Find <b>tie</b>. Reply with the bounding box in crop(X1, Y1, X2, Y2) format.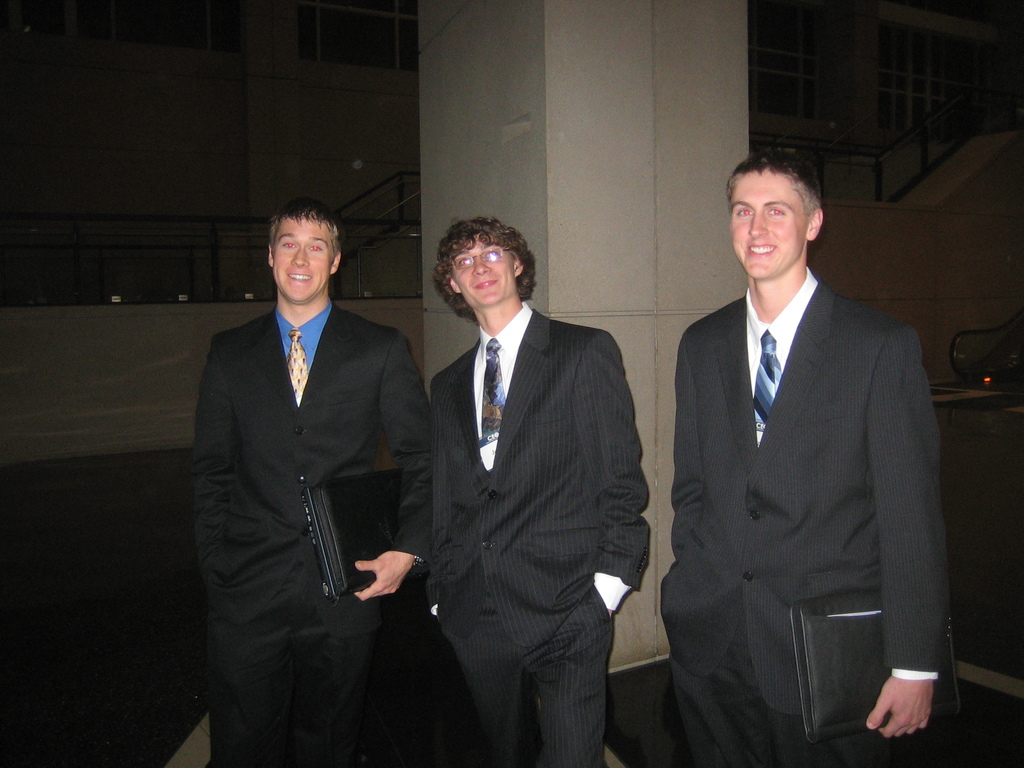
crop(287, 325, 308, 407).
